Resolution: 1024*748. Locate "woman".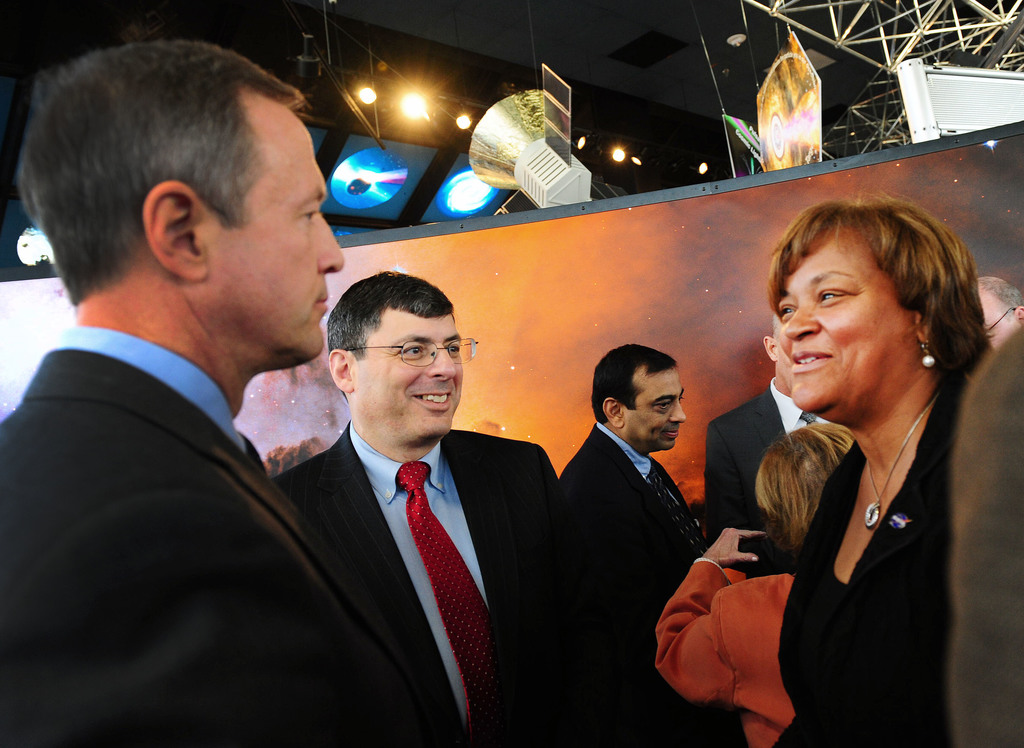
BBox(763, 188, 990, 747).
